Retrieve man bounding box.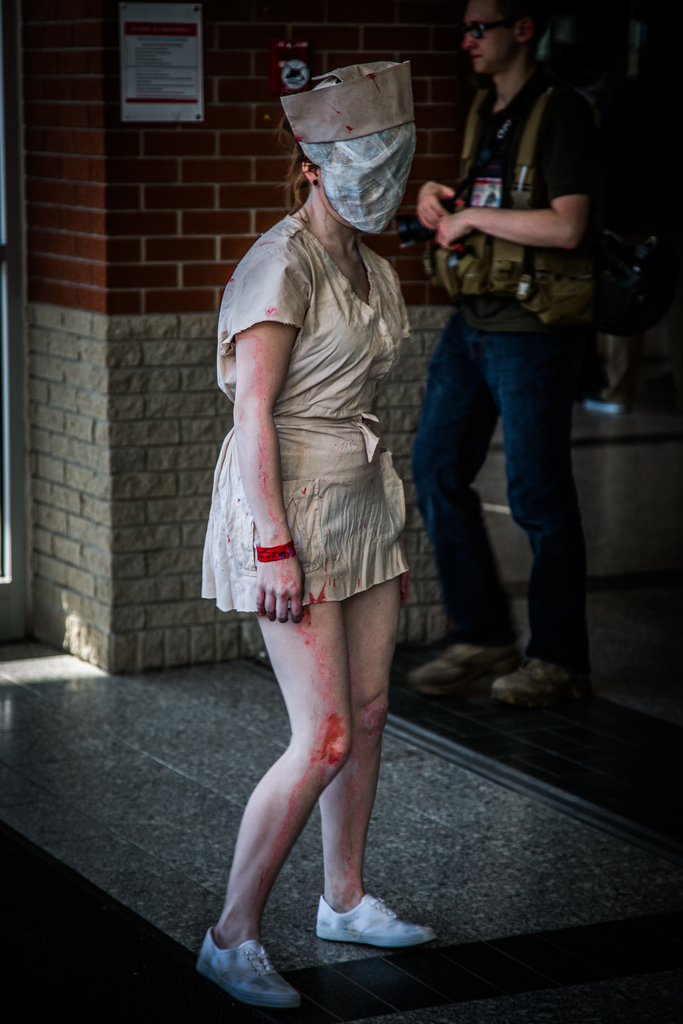
Bounding box: region(395, 0, 619, 593).
